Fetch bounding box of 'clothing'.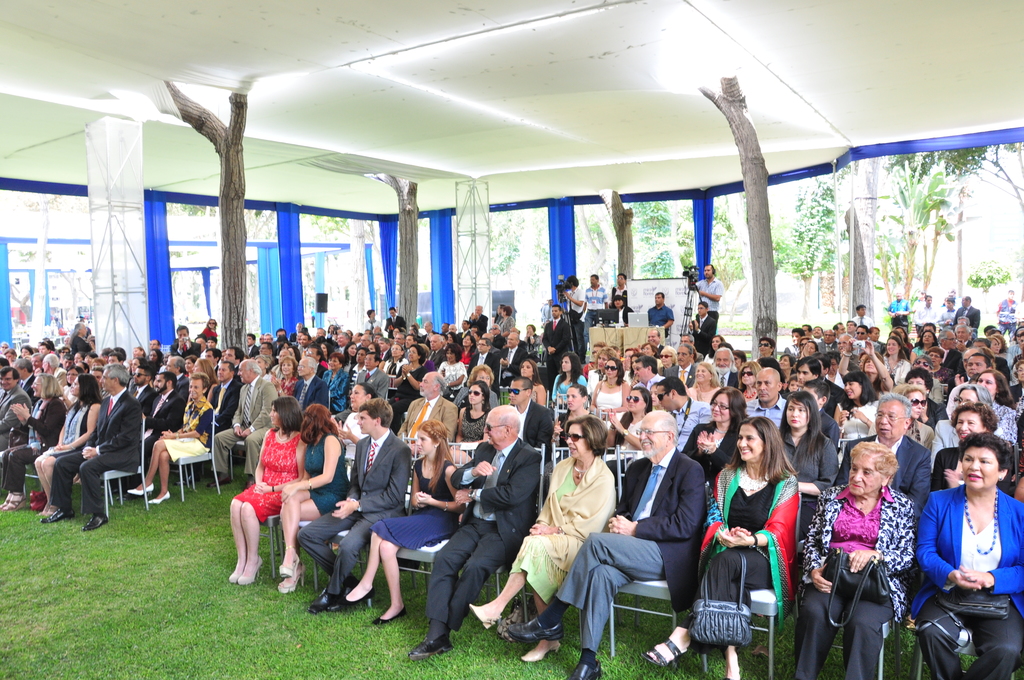
Bbox: <box>1012,471,1023,483</box>.
